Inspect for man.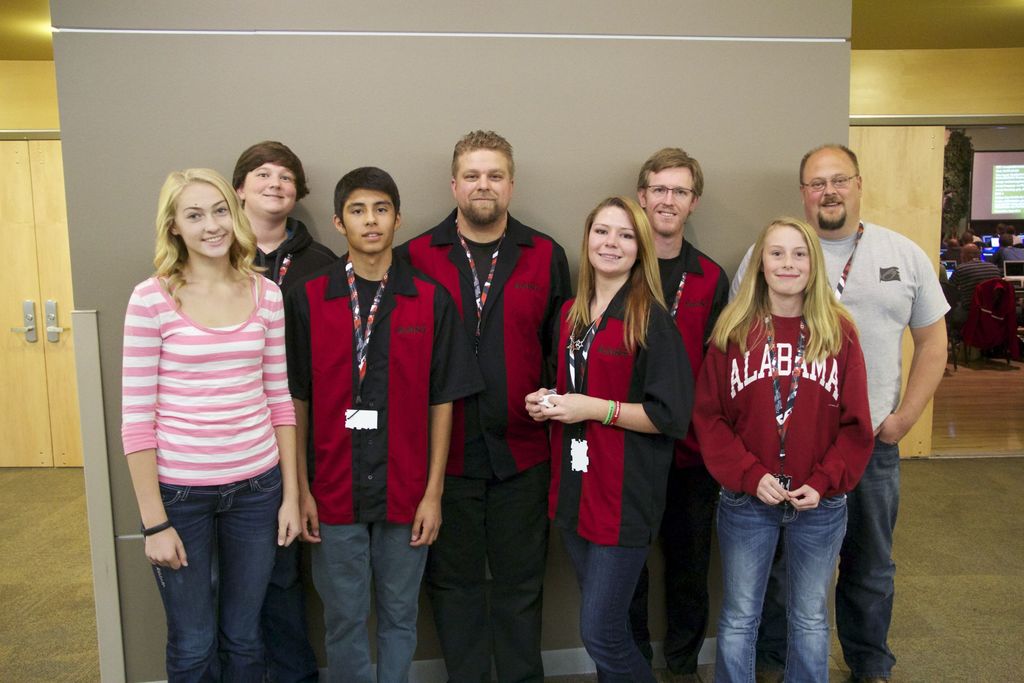
Inspection: [953,241,998,336].
